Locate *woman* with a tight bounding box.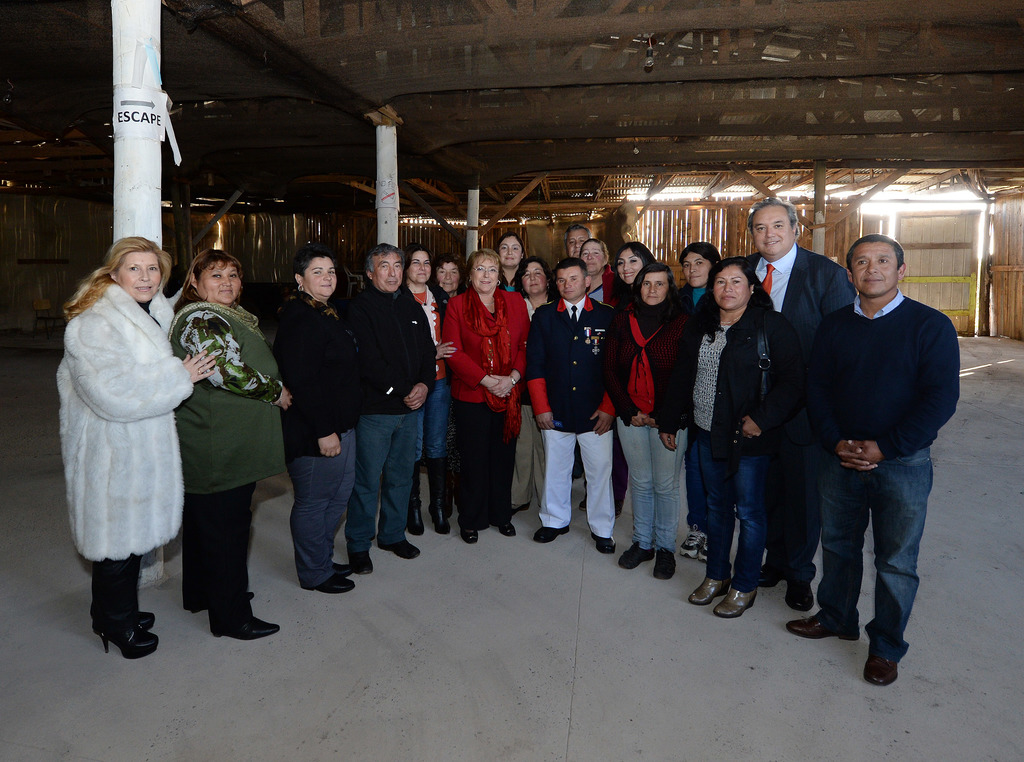
(x1=518, y1=249, x2=545, y2=508).
